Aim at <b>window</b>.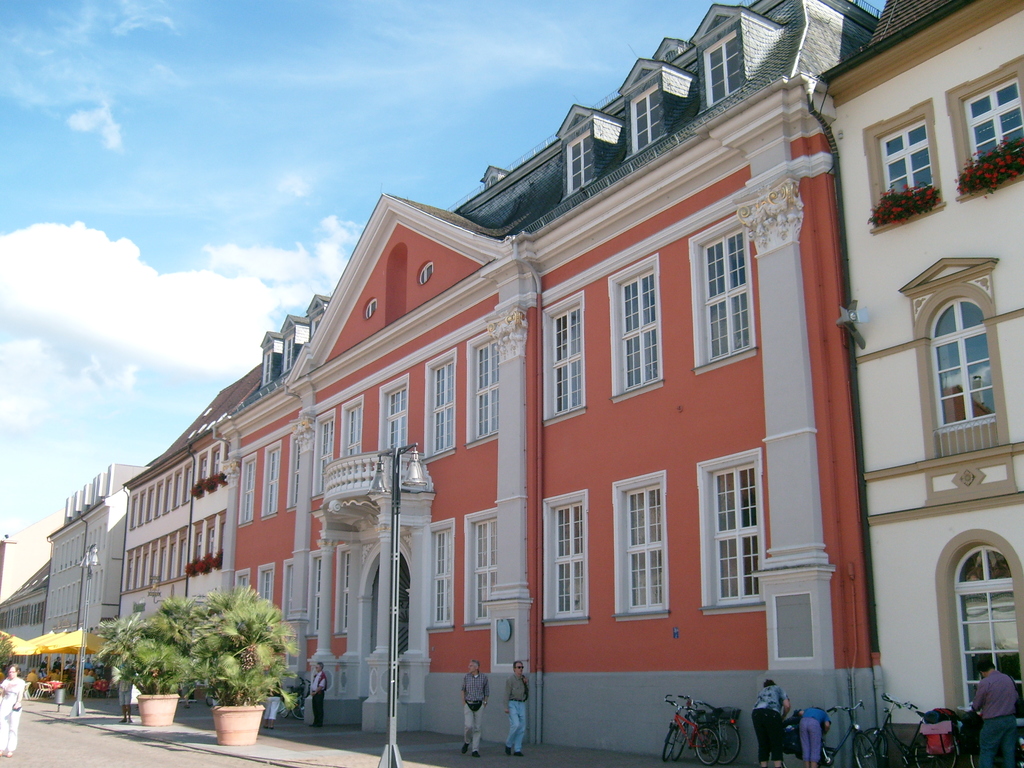
Aimed at (x1=614, y1=260, x2=660, y2=394).
